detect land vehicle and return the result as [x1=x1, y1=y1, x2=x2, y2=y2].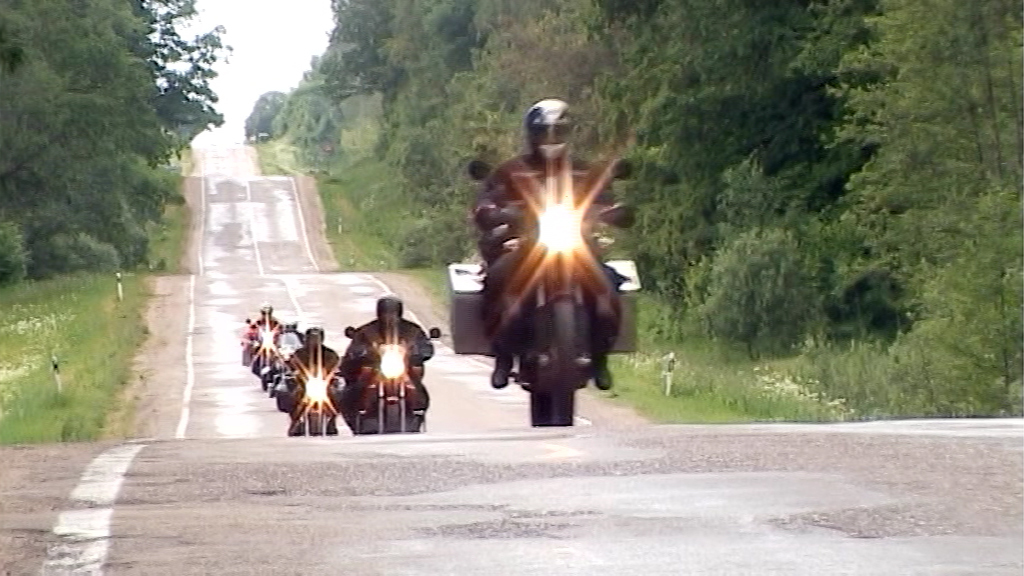
[x1=279, y1=366, x2=348, y2=434].
